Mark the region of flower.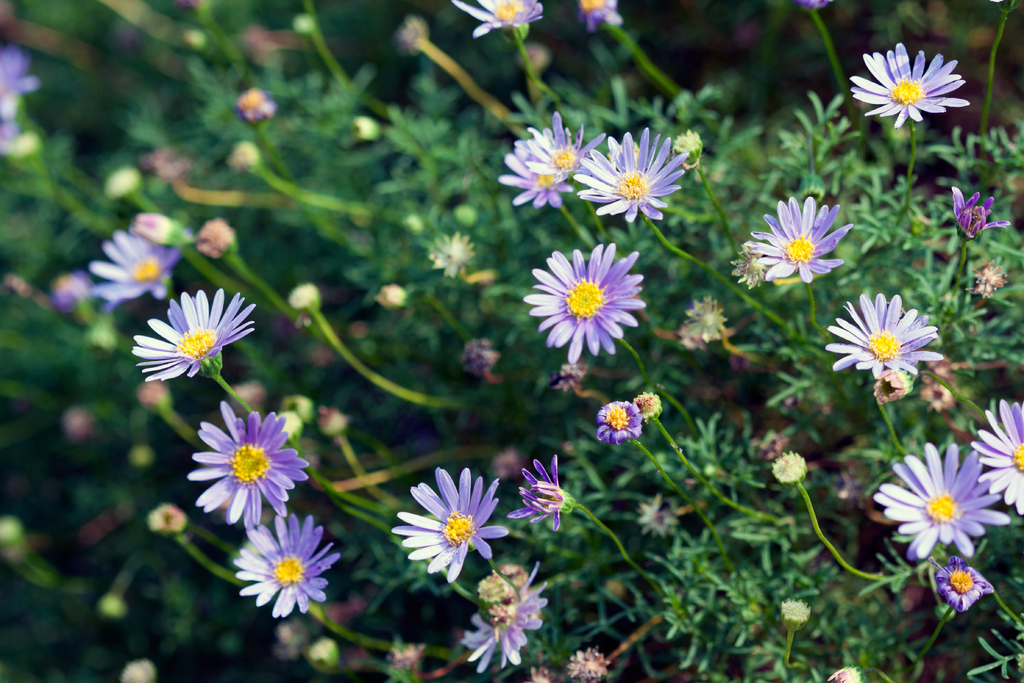
Region: bbox(822, 293, 945, 378).
